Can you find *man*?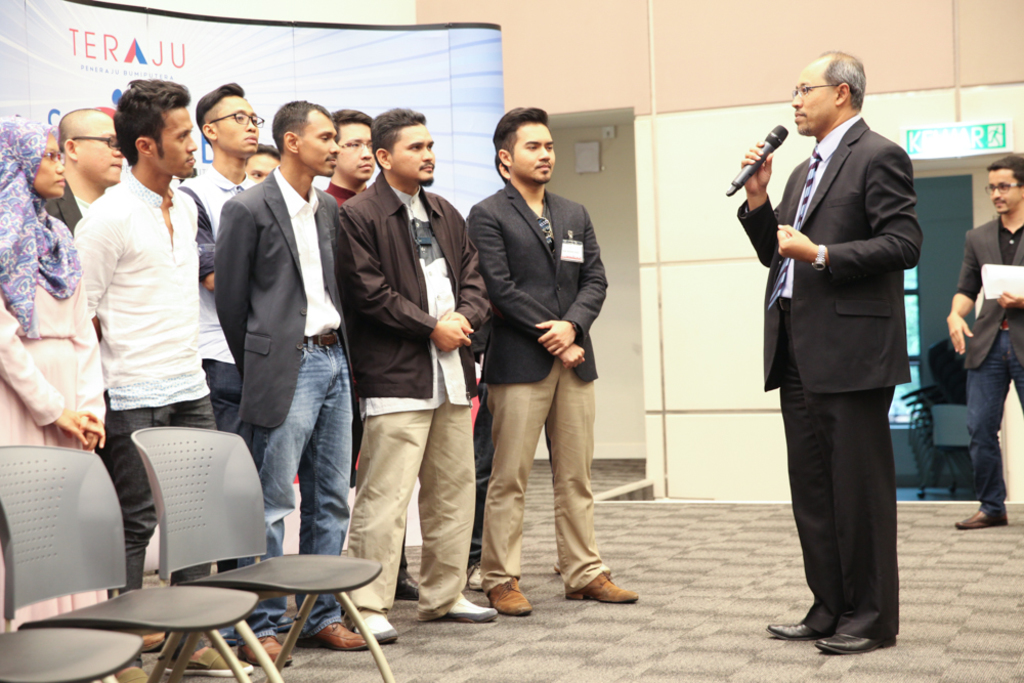
Yes, bounding box: box=[39, 104, 123, 237].
